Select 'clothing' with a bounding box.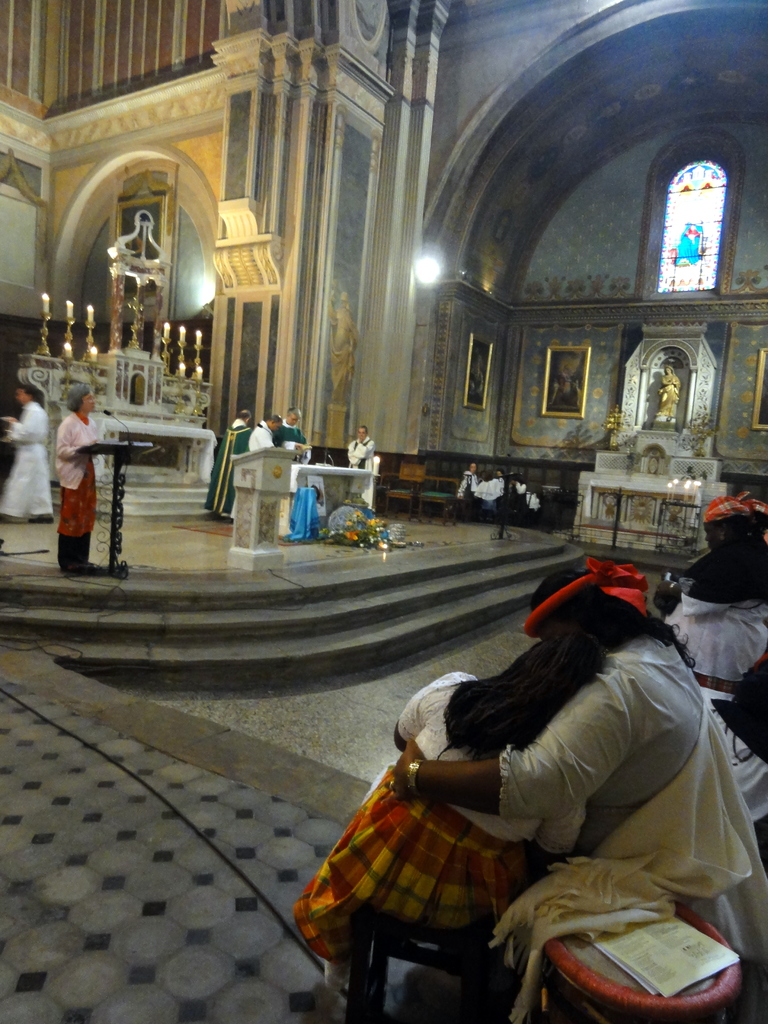
[313, 711, 560, 977].
